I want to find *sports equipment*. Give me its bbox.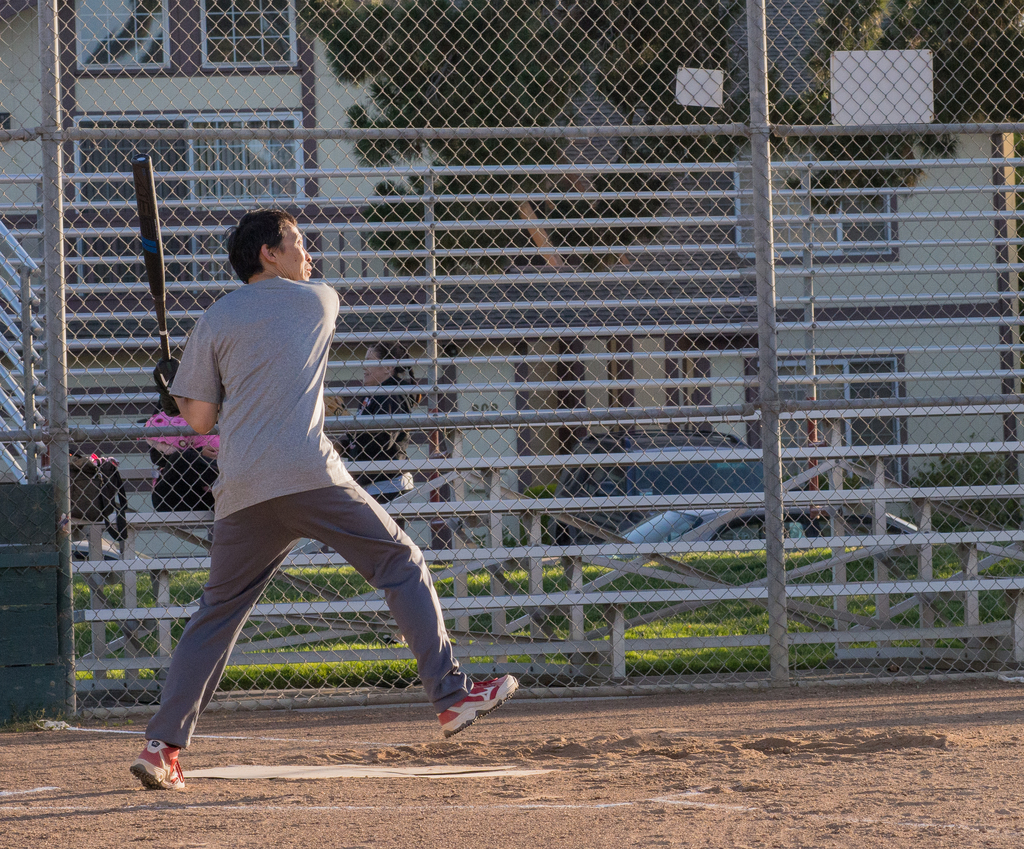
[left=155, top=359, right=183, bottom=398].
